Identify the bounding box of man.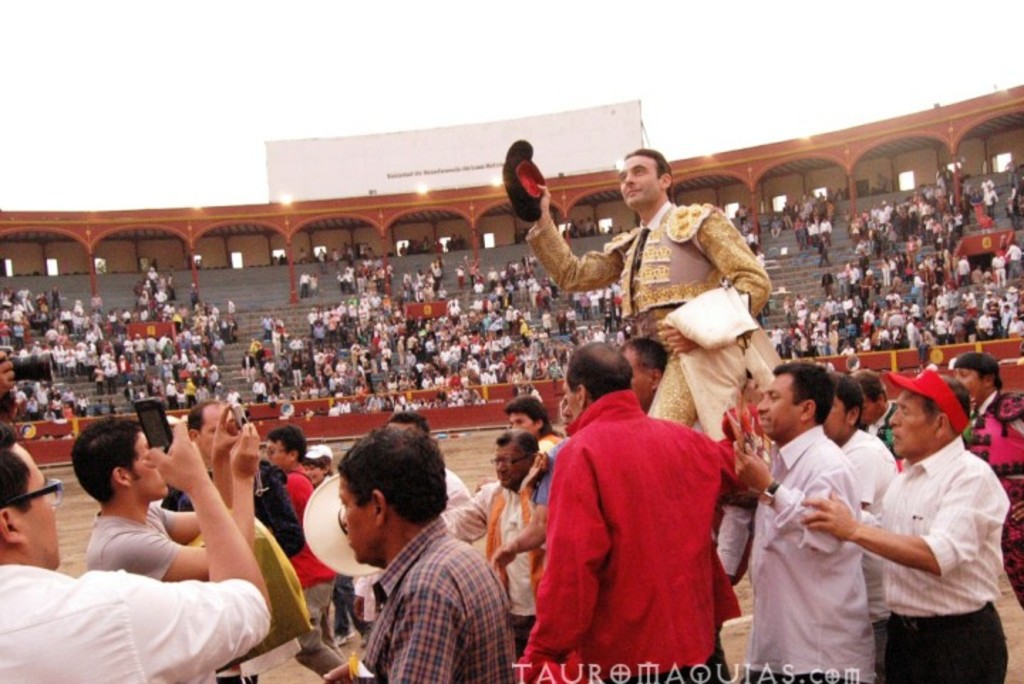
[512,336,758,683].
